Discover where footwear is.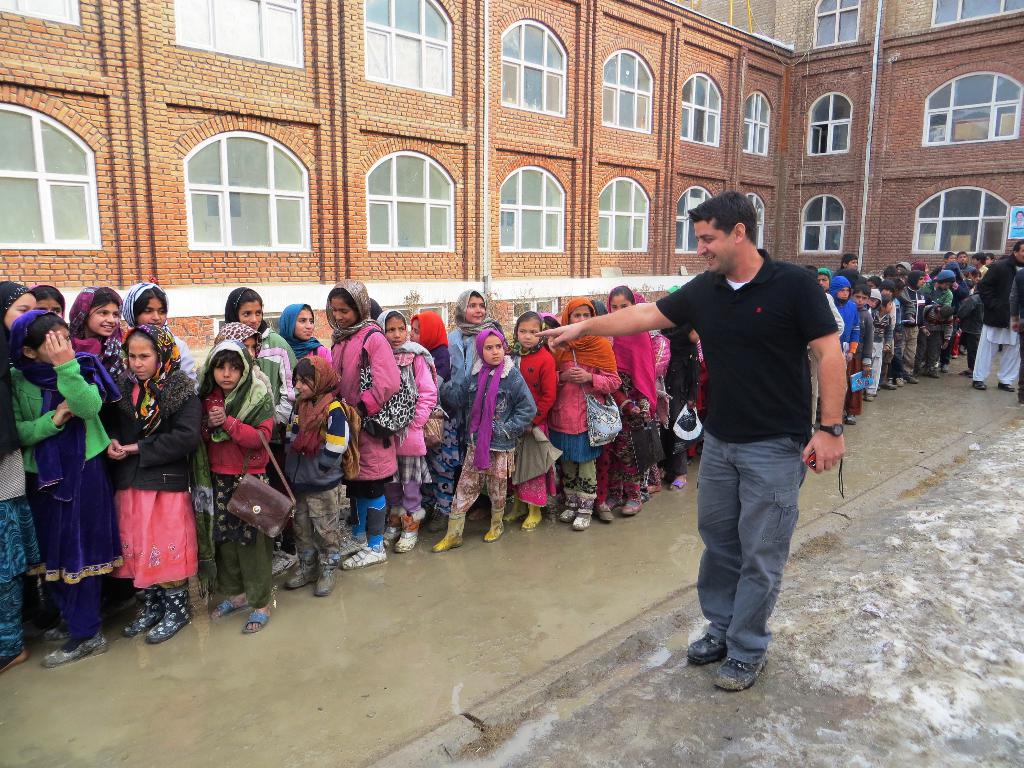
Discovered at <region>384, 506, 406, 543</region>.
